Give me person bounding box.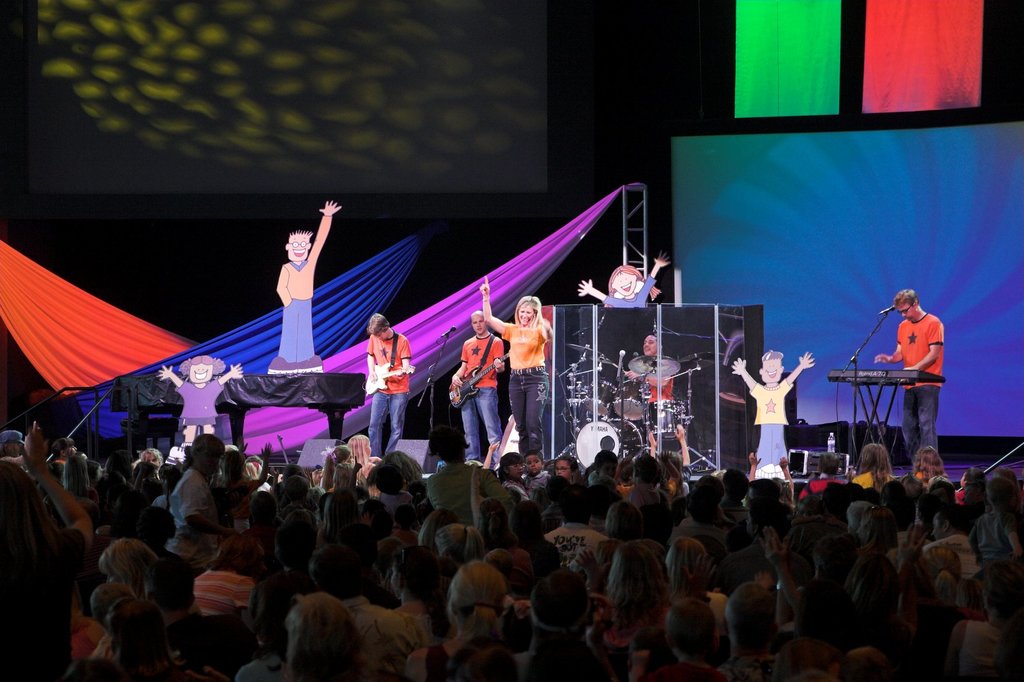
{"x1": 153, "y1": 350, "x2": 246, "y2": 451}.
